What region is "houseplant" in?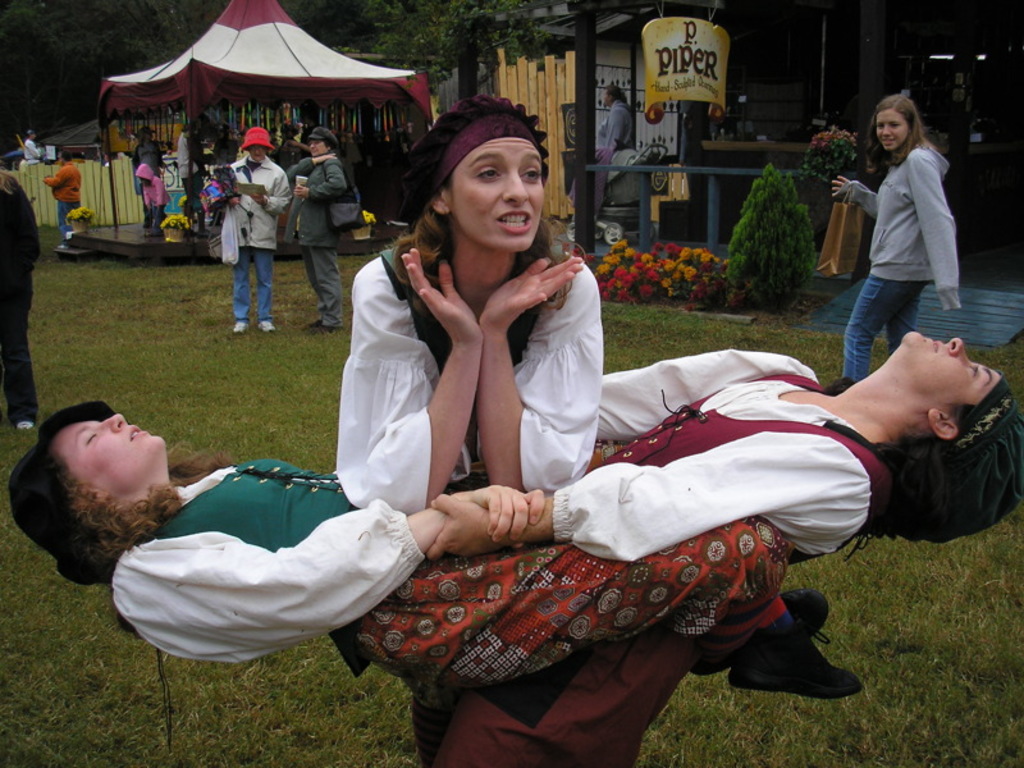
65 204 96 233.
